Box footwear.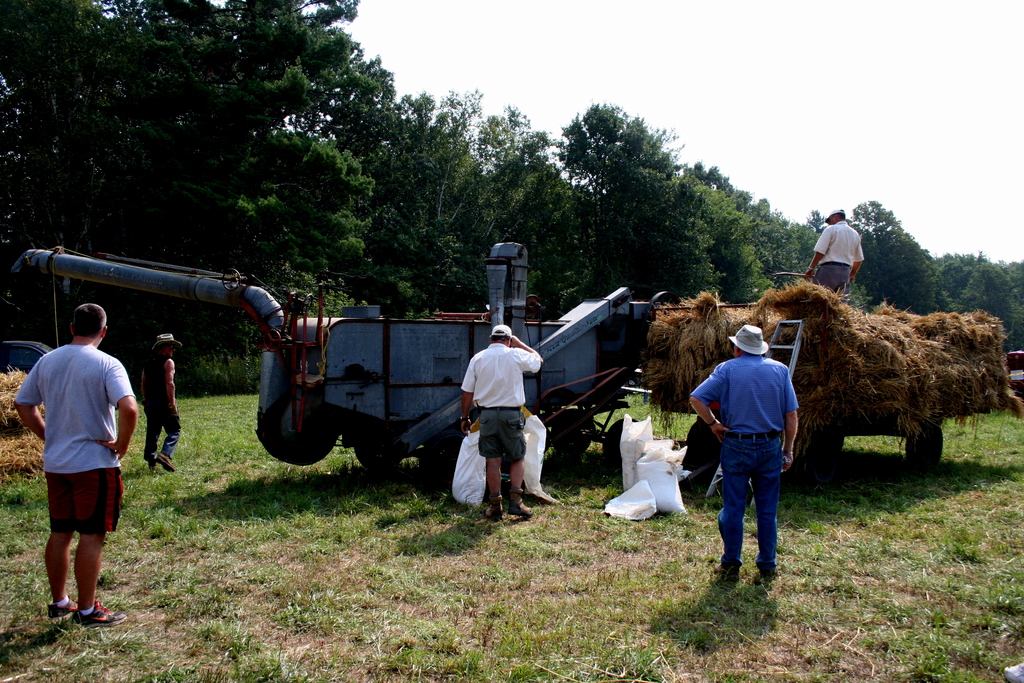
(x1=760, y1=563, x2=778, y2=576).
